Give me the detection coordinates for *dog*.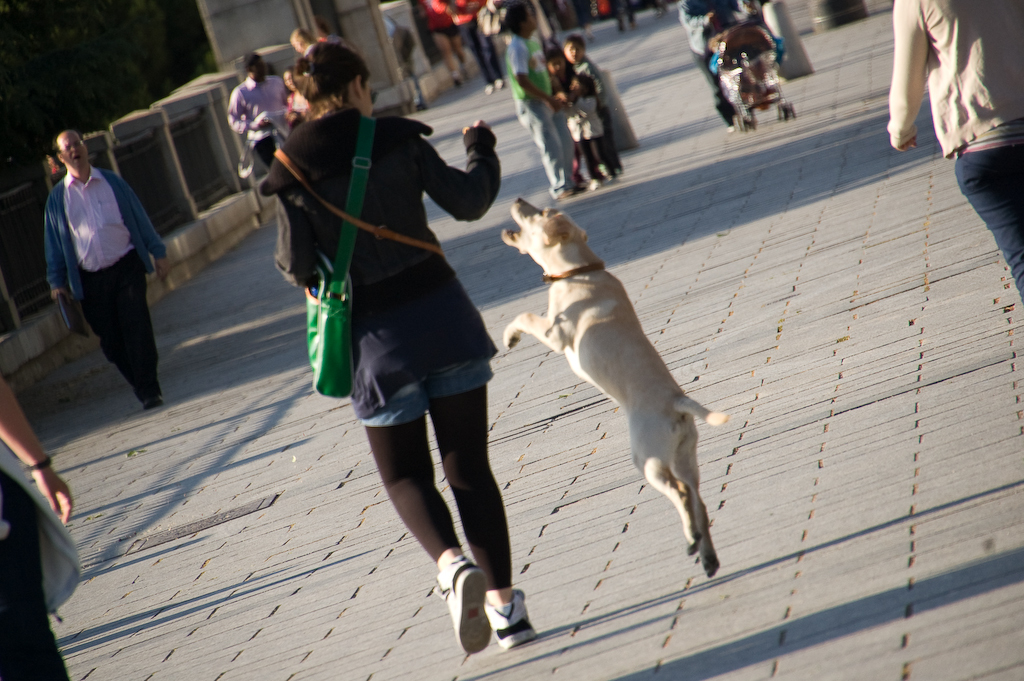
<box>502,200,727,578</box>.
